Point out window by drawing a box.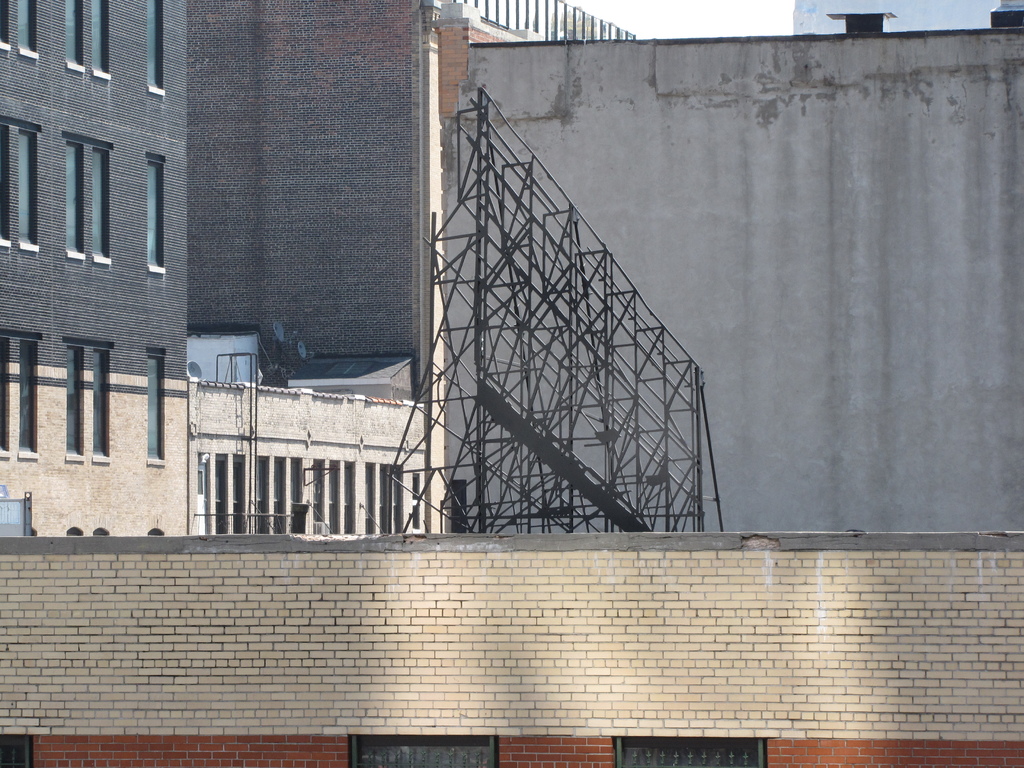
[88,346,117,461].
